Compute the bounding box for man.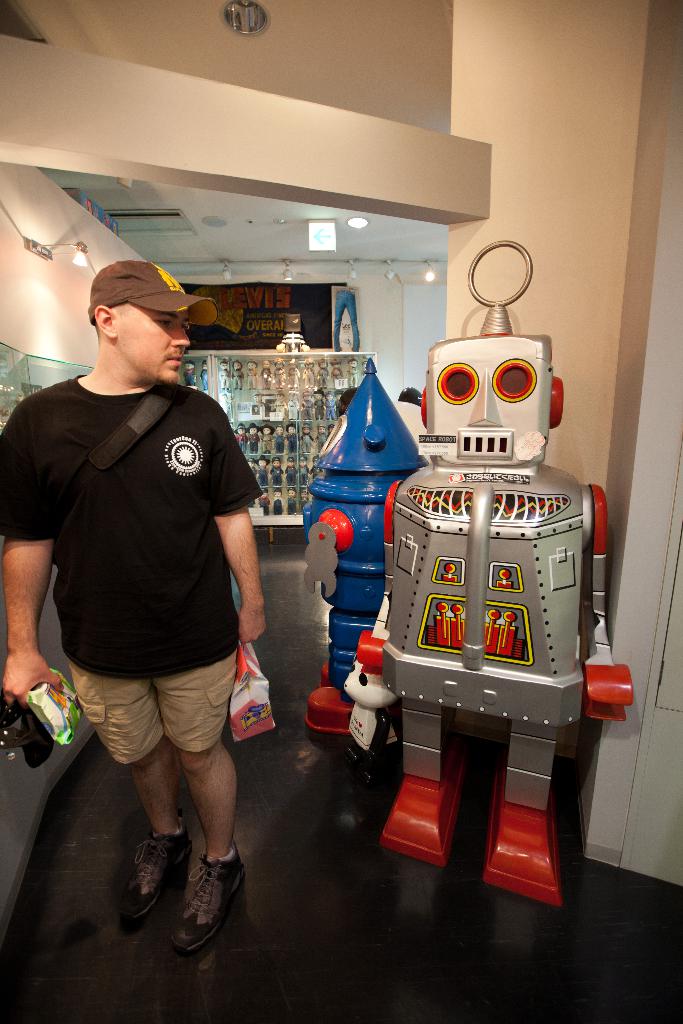
[24,220,278,979].
